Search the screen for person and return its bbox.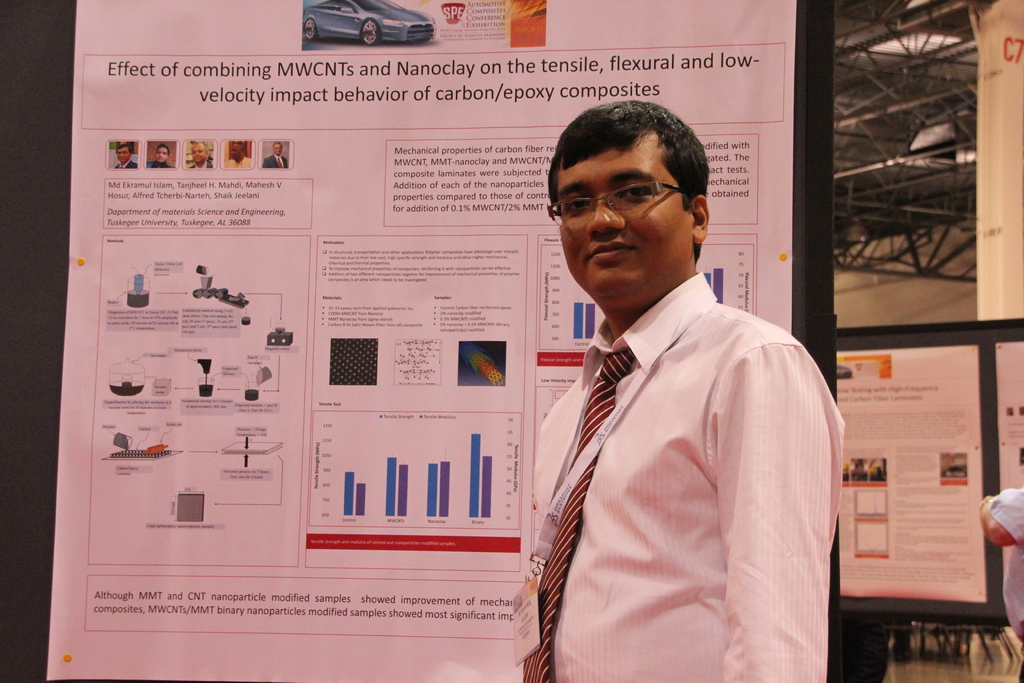
Found: (530,93,846,682).
